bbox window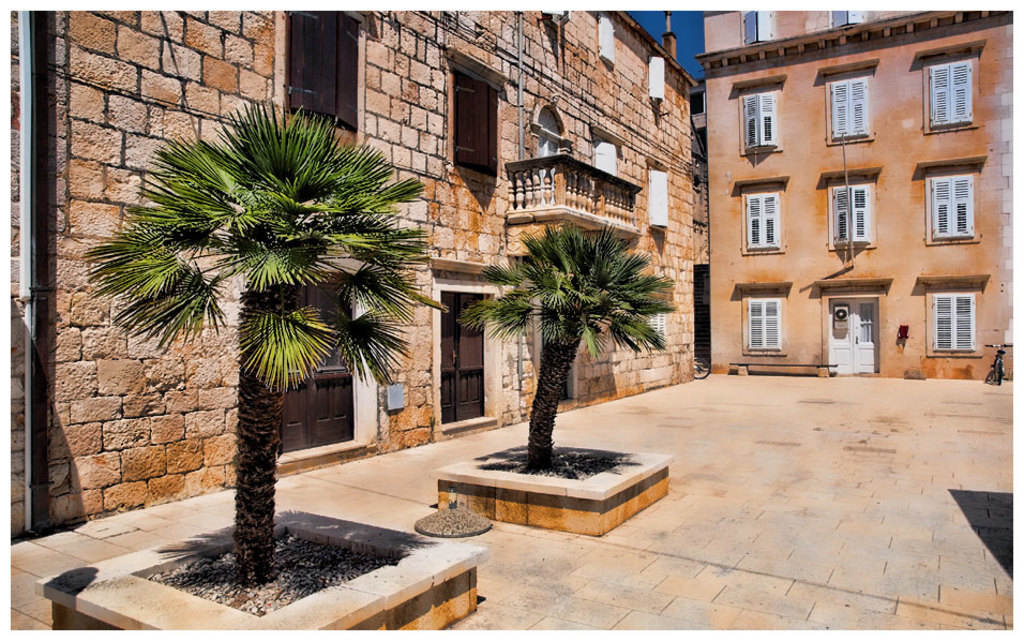
l=647, t=54, r=665, b=105
